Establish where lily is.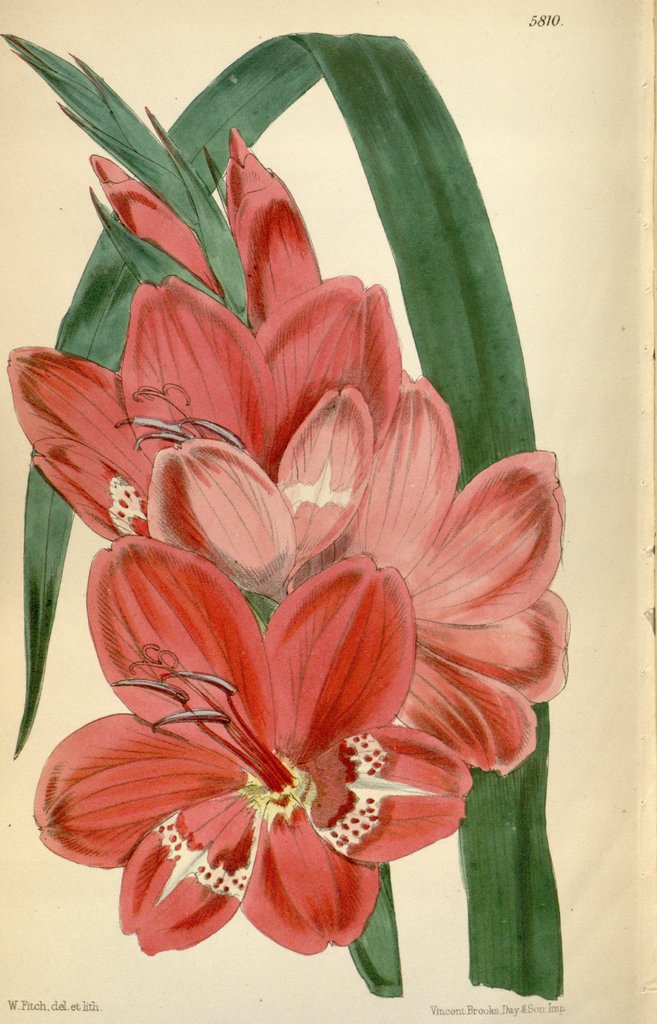
Established at left=89, top=127, right=327, bottom=337.
